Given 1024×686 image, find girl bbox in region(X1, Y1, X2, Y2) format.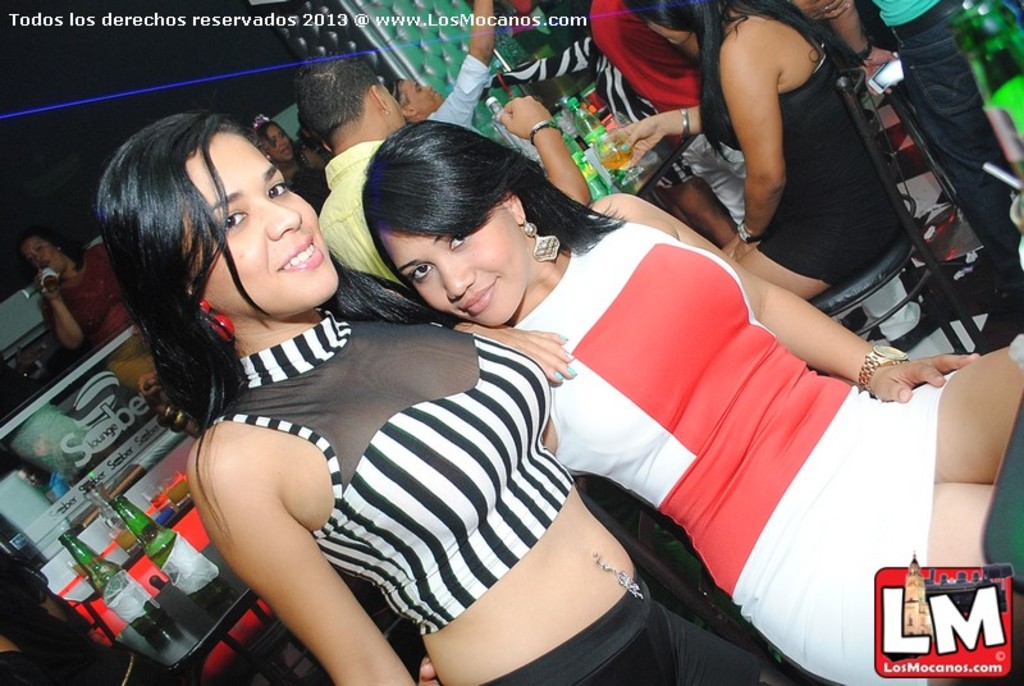
region(357, 118, 1023, 685).
